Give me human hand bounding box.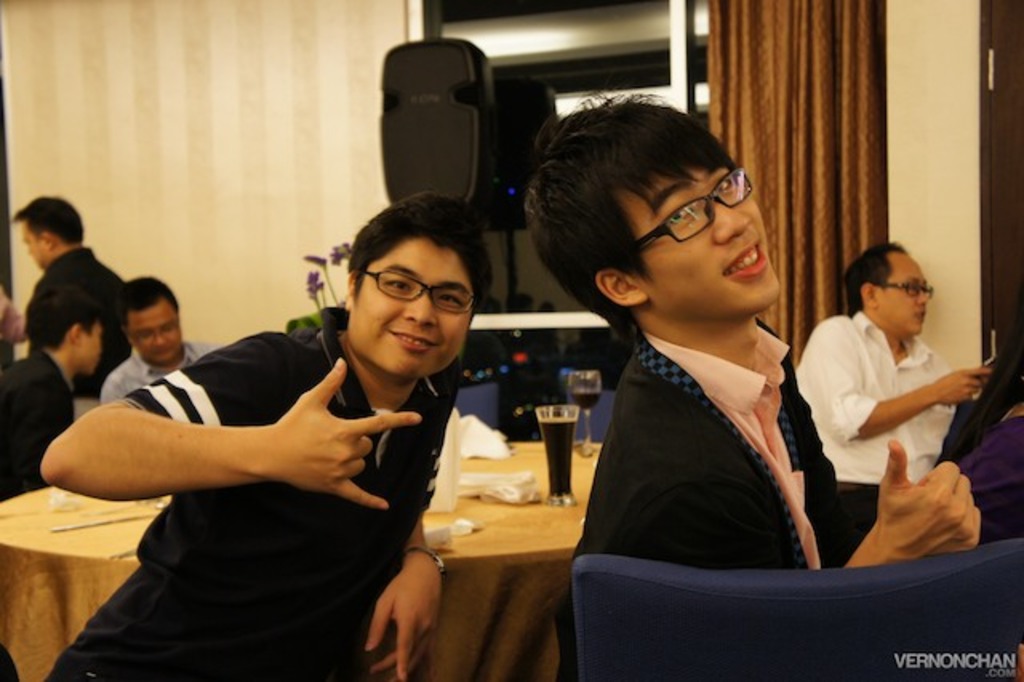
206/375/392/507.
